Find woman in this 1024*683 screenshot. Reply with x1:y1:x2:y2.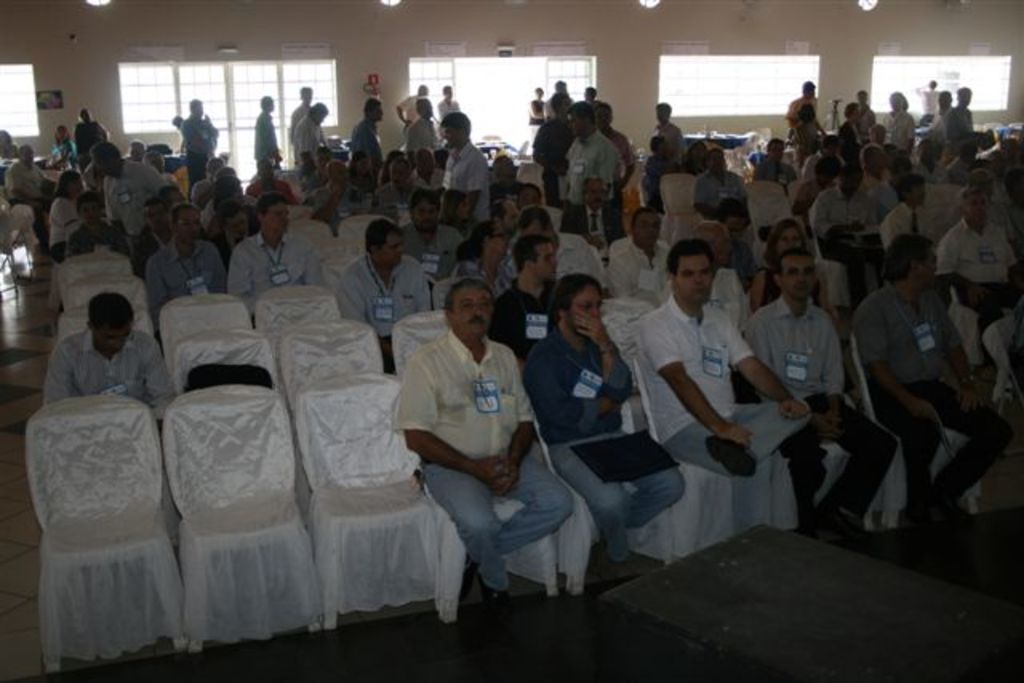
749:219:827:310.
